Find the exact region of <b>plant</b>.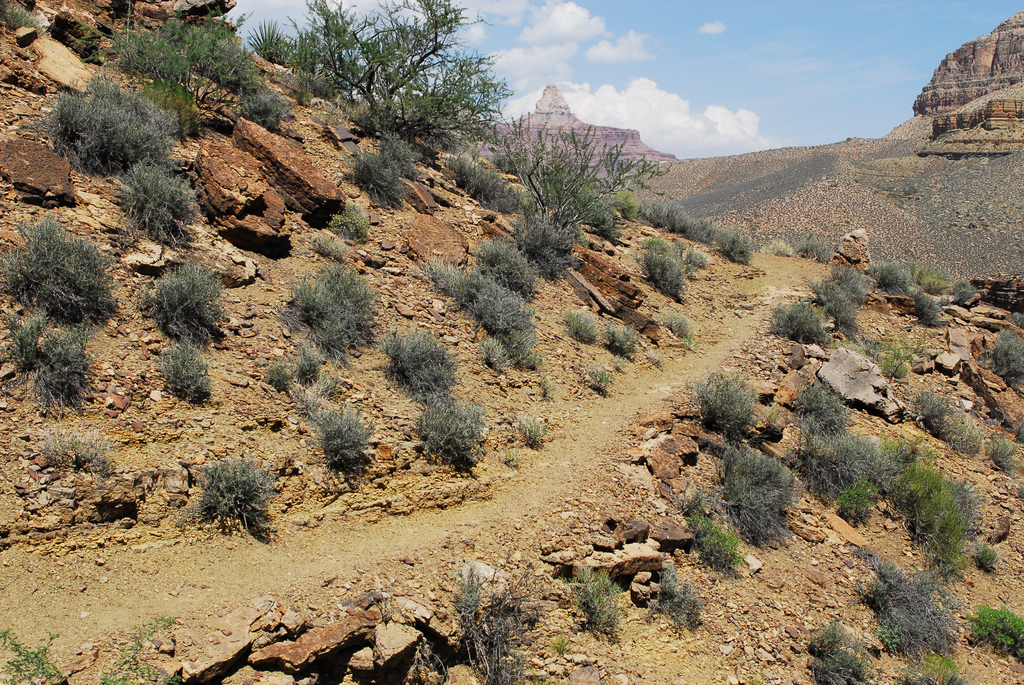
Exact region: left=683, top=489, right=760, bottom=571.
